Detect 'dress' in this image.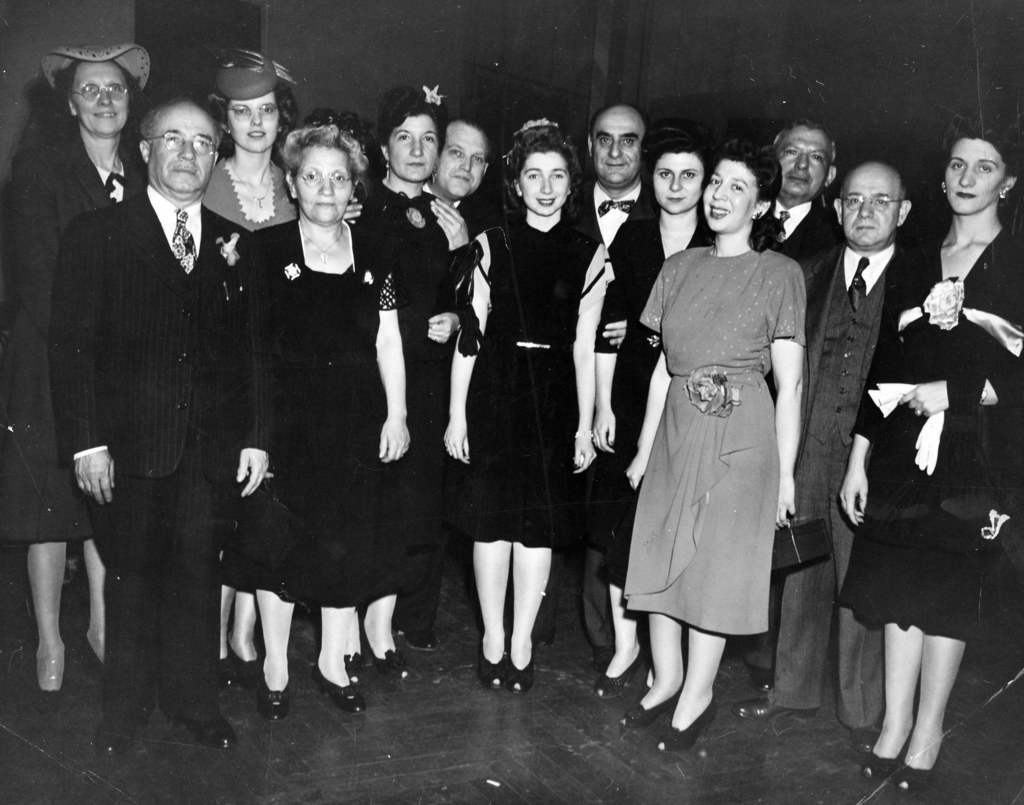
Detection: [220,262,405,608].
